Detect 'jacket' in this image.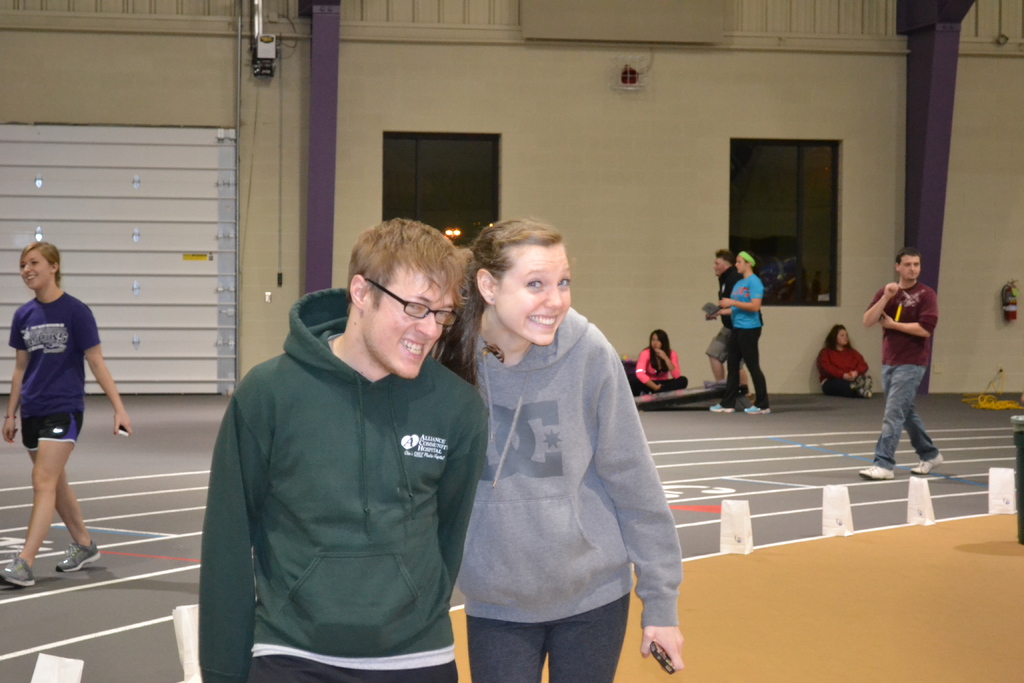
Detection: 192 250 500 671.
